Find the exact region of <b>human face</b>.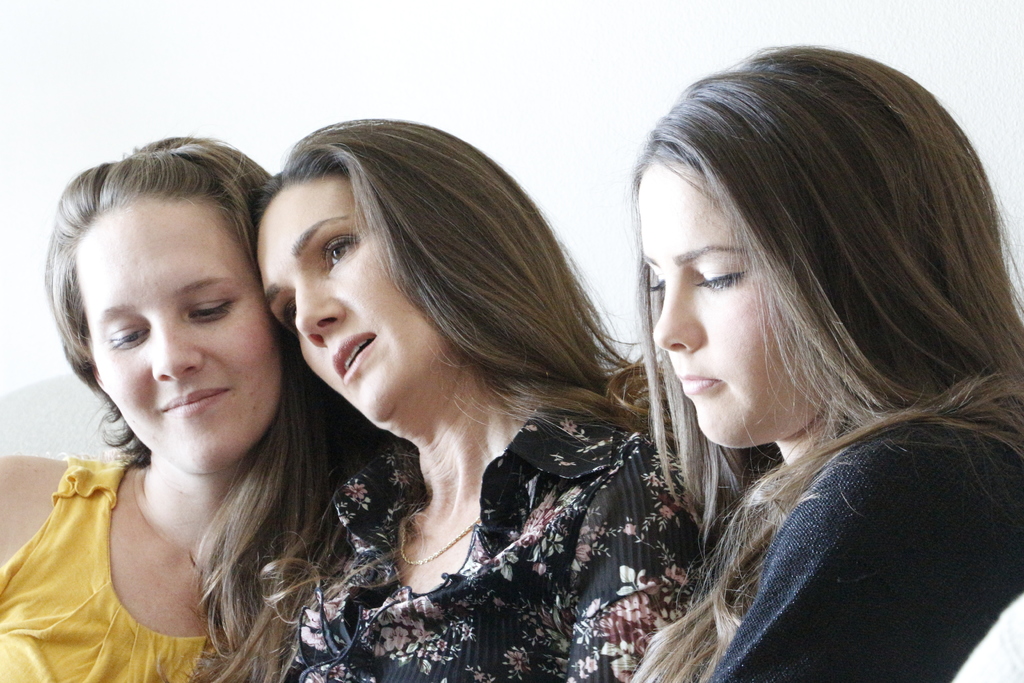
Exact region: select_region(263, 190, 432, 423).
